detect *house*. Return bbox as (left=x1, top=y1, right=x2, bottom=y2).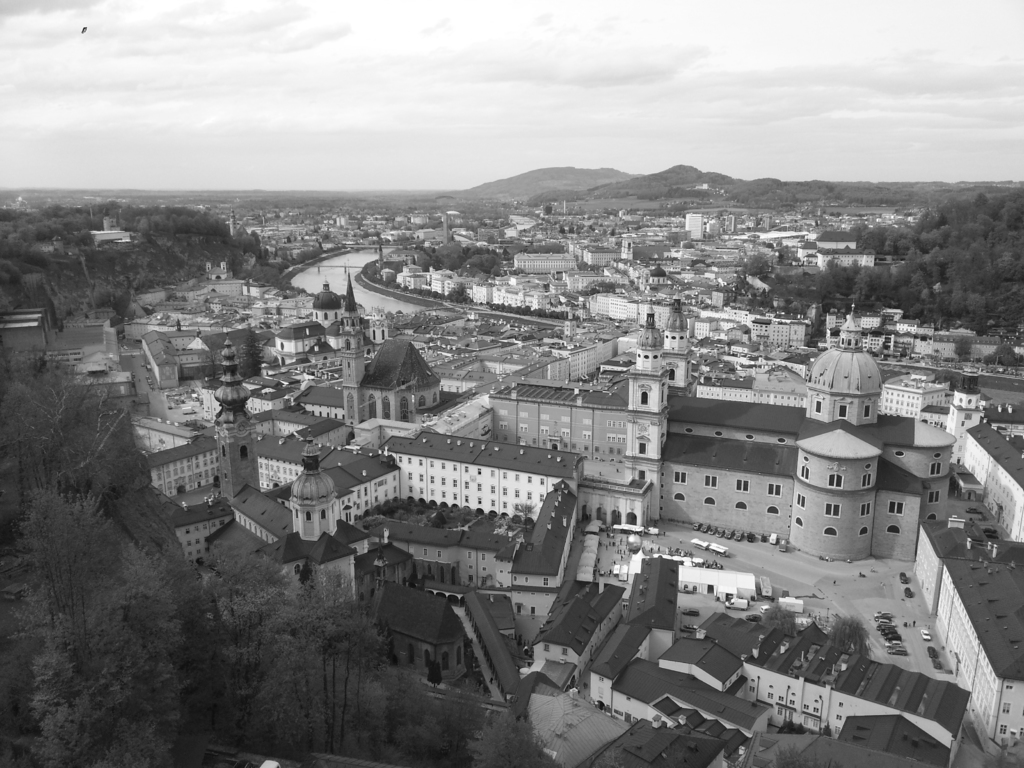
(left=308, top=270, right=346, bottom=331).
